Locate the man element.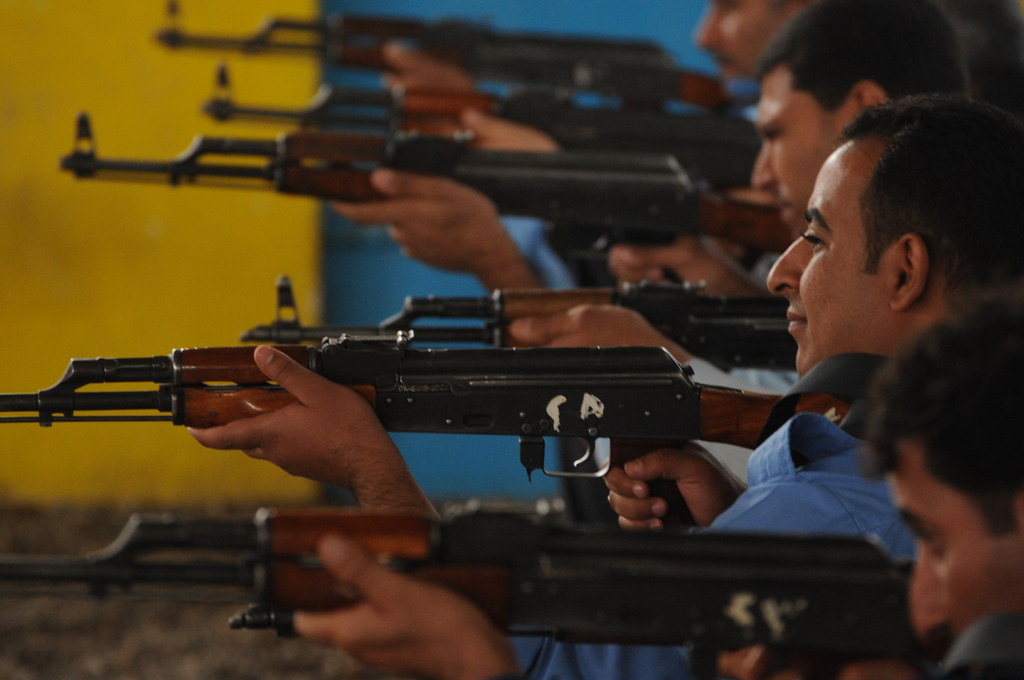
Element bbox: region(327, 0, 962, 312).
